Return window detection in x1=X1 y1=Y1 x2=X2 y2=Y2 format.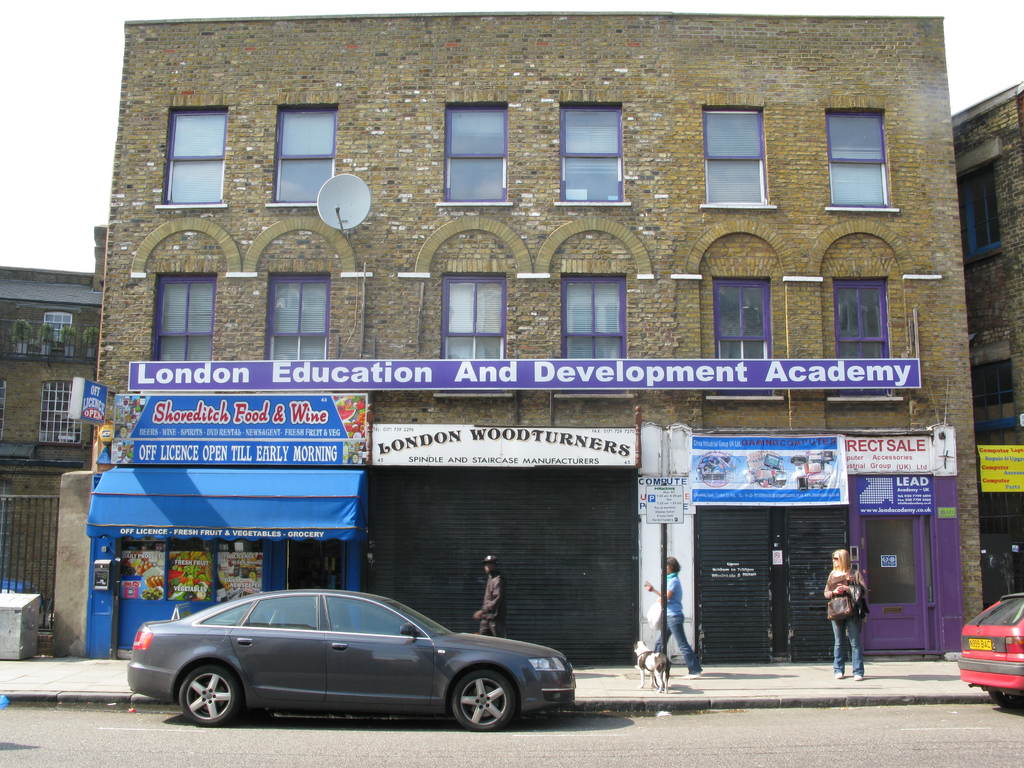
x1=703 y1=275 x2=776 y2=362.
